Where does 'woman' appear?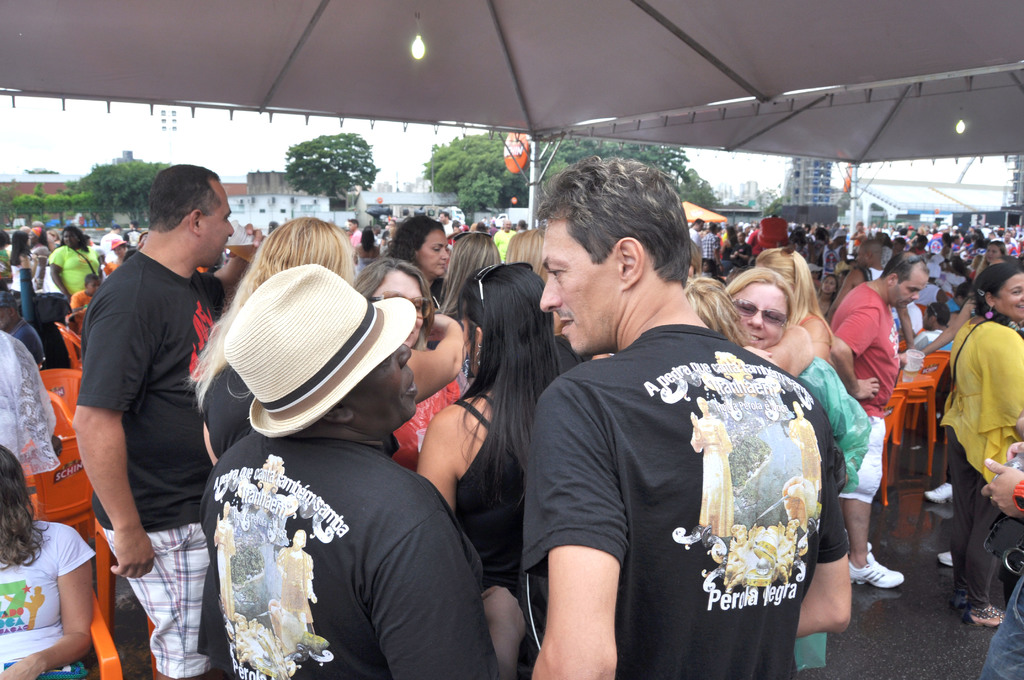
Appears at select_region(351, 257, 467, 464).
